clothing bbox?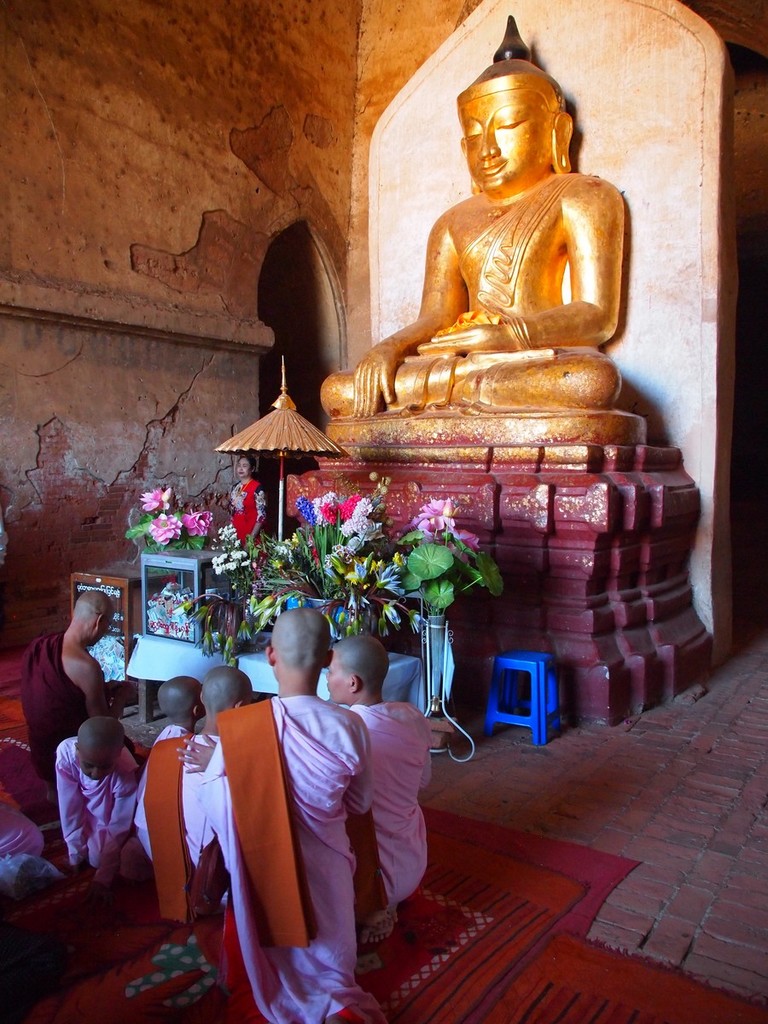
{"x1": 129, "y1": 716, "x2": 193, "y2": 843}
